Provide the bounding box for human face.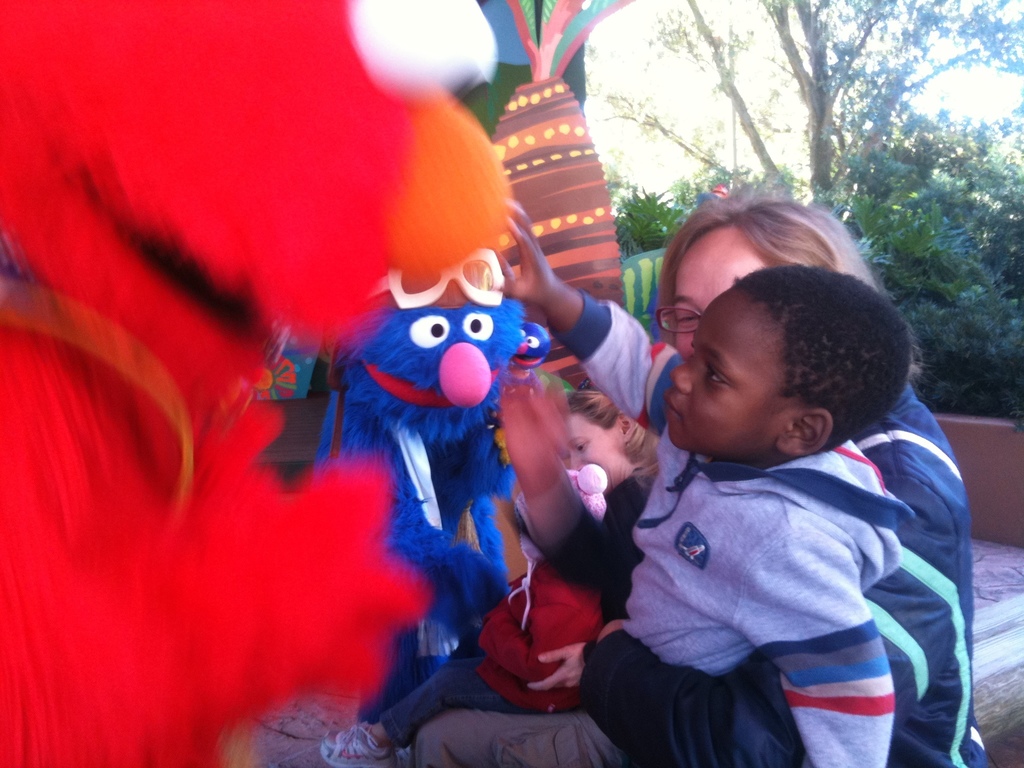
671 278 796 450.
